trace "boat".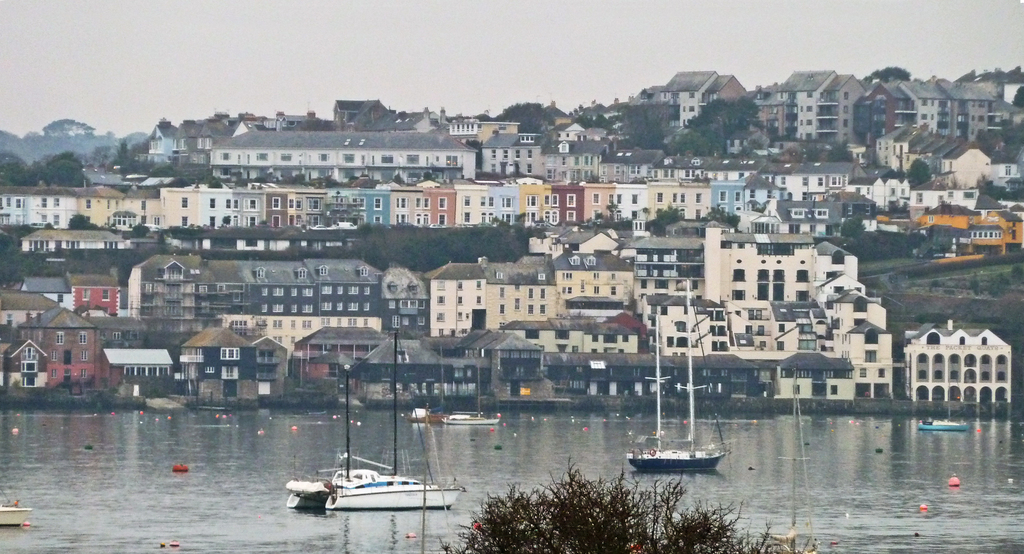
Traced to detection(280, 324, 460, 526).
